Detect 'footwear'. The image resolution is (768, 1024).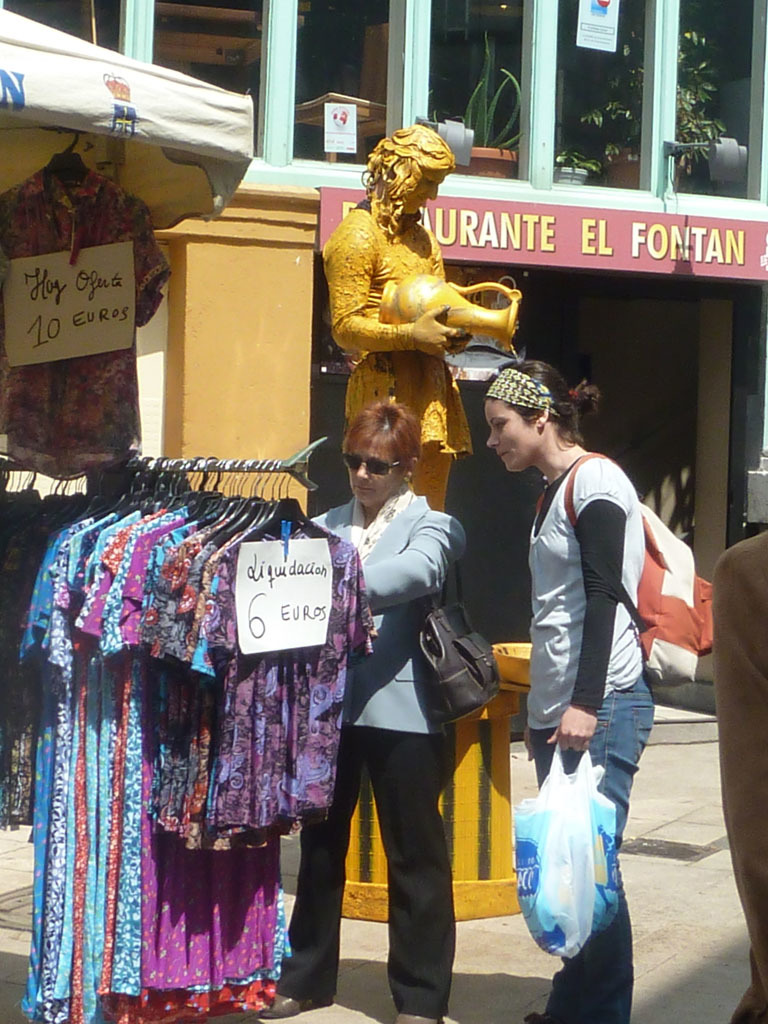
[256, 988, 302, 1018].
